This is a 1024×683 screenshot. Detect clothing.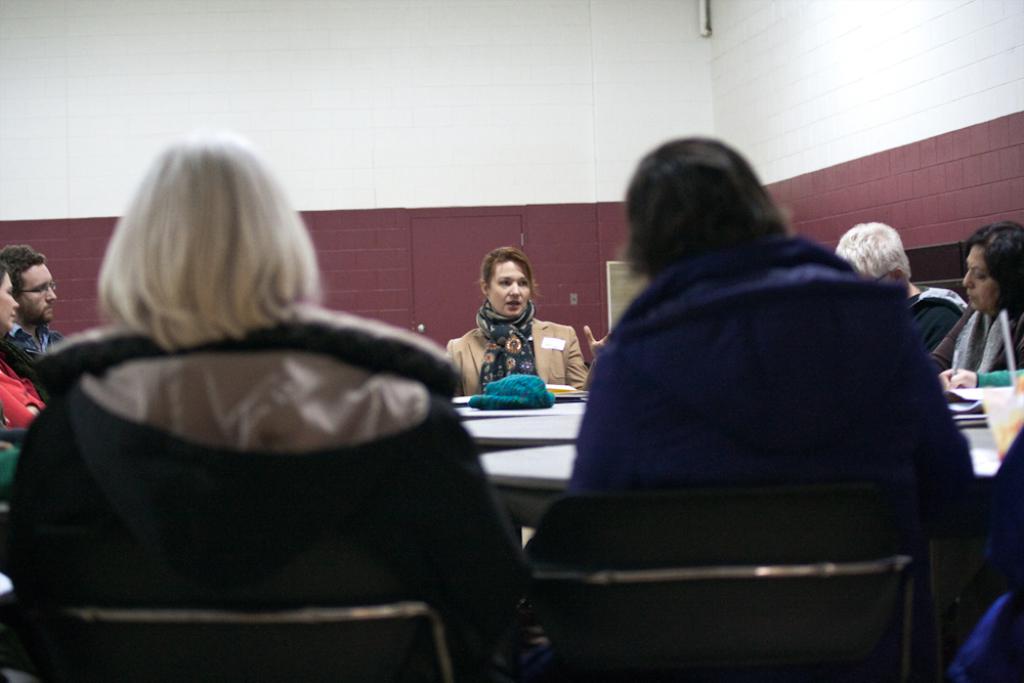
left=525, top=241, right=1001, bottom=604.
